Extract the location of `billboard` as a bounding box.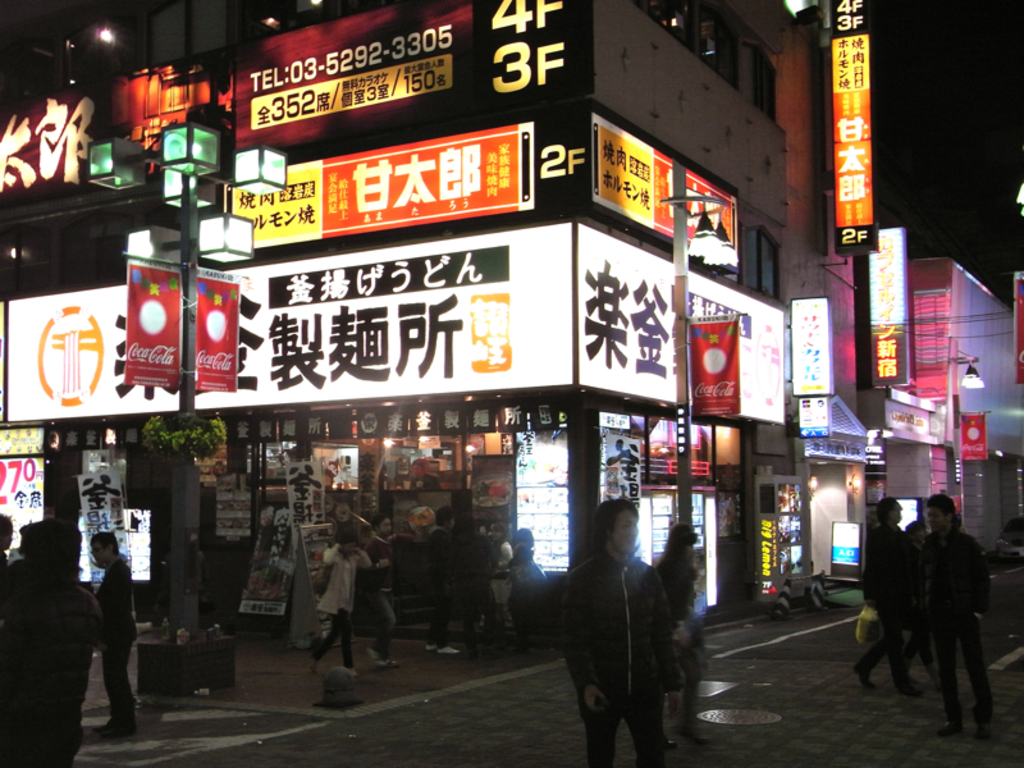
0,49,228,198.
